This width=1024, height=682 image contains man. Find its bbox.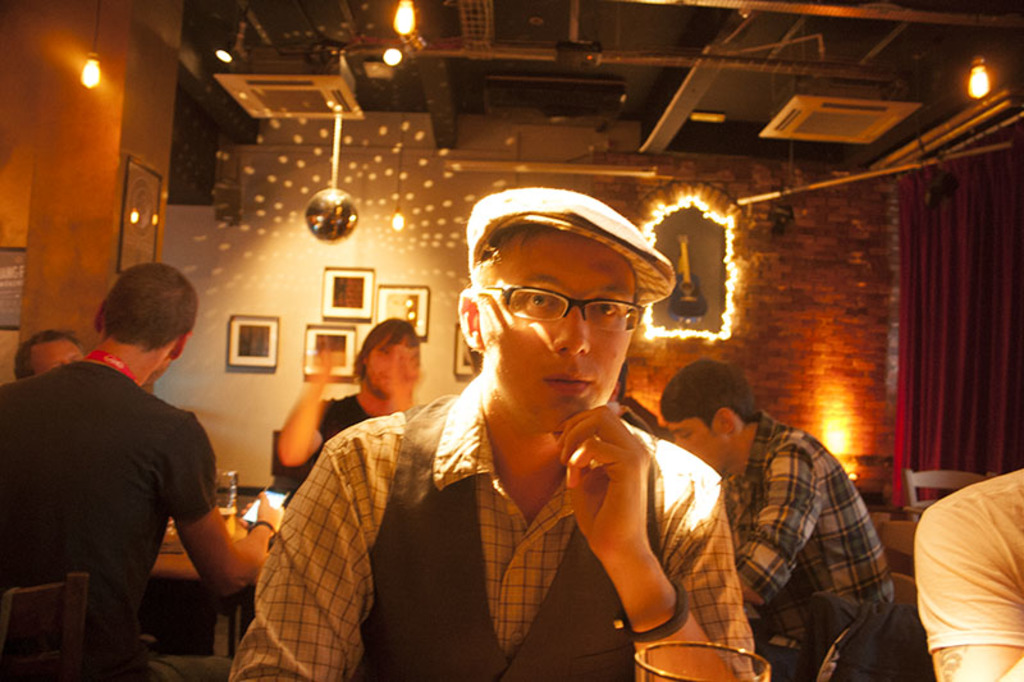
bbox=[910, 463, 1023, 681].
